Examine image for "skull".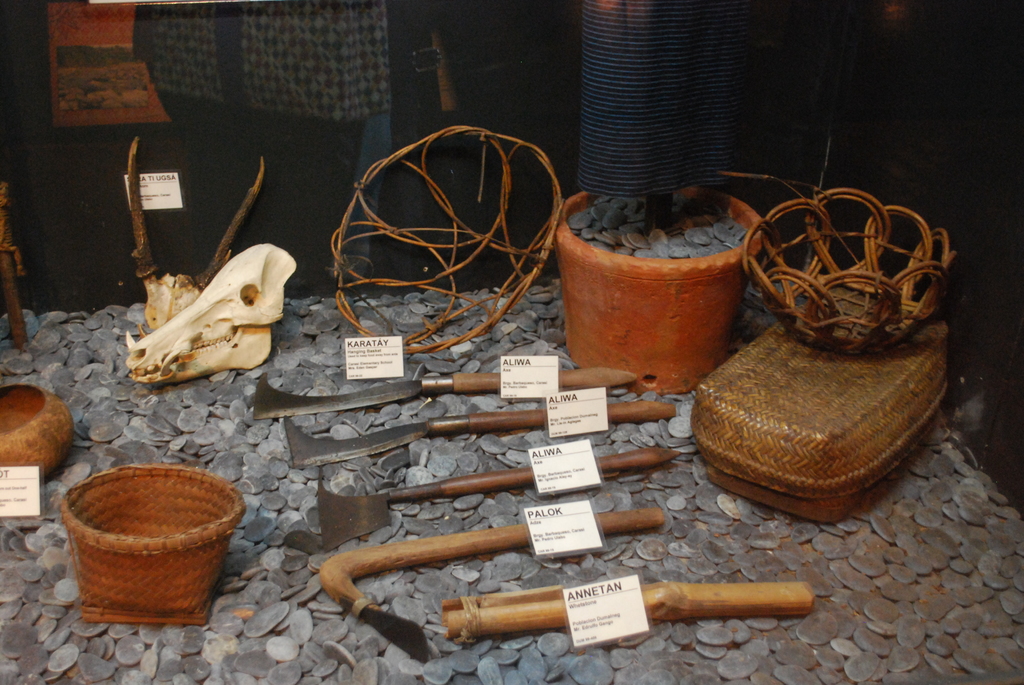
Examination result: (127, 241, 298, 386).
